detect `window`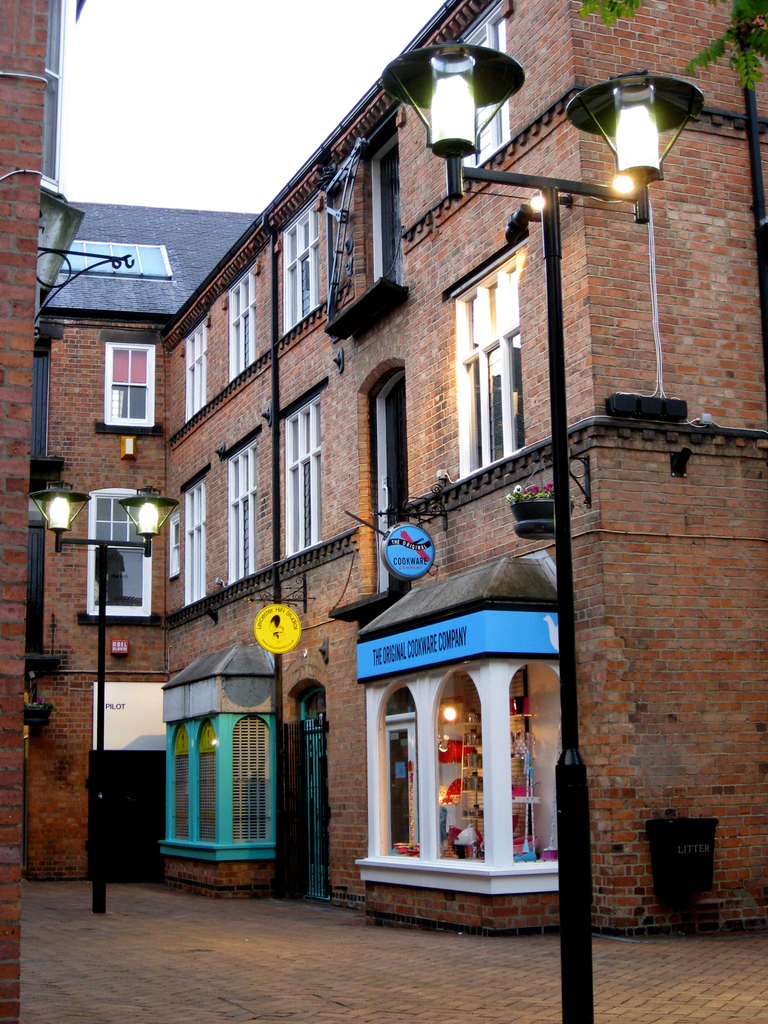
(x1=182, y1=323, x2=211, y2=422)
